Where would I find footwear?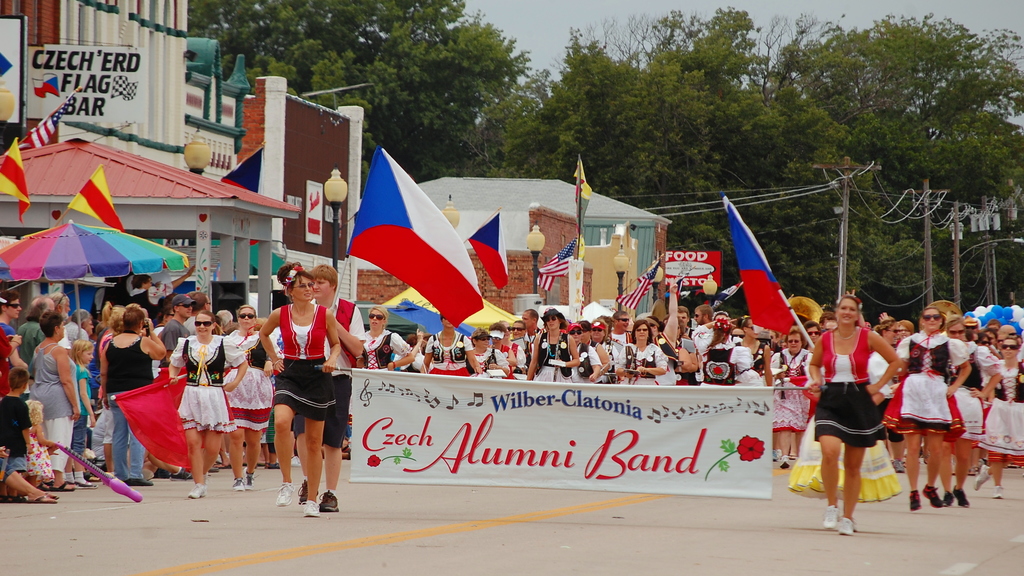
At <region>973, 464, 994, 489</region>.
